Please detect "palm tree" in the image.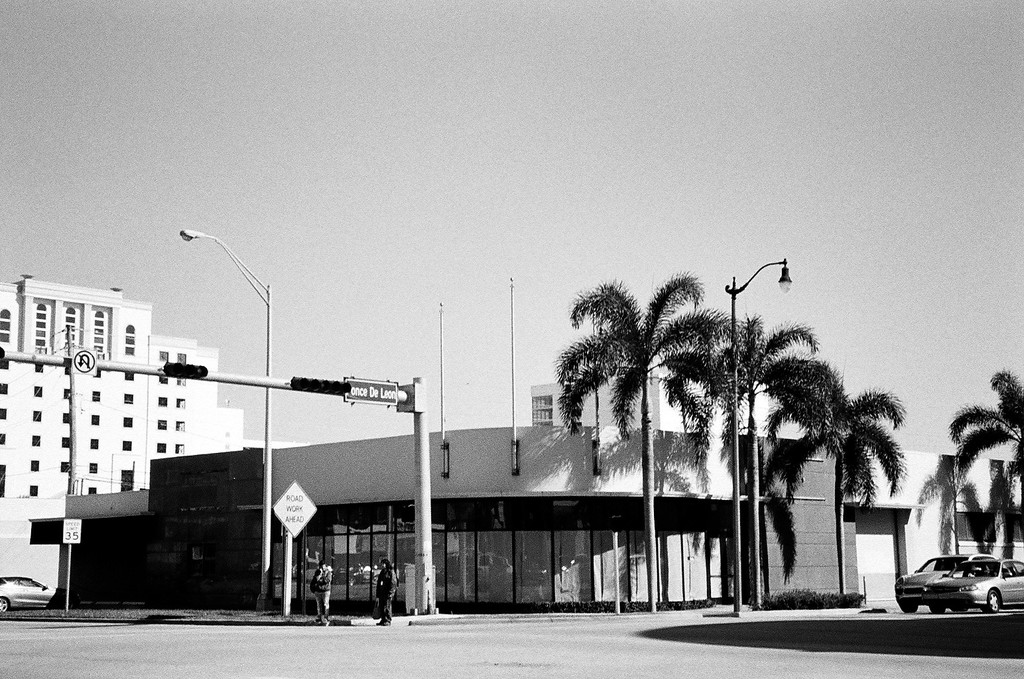
692, 337, 780, 641.
